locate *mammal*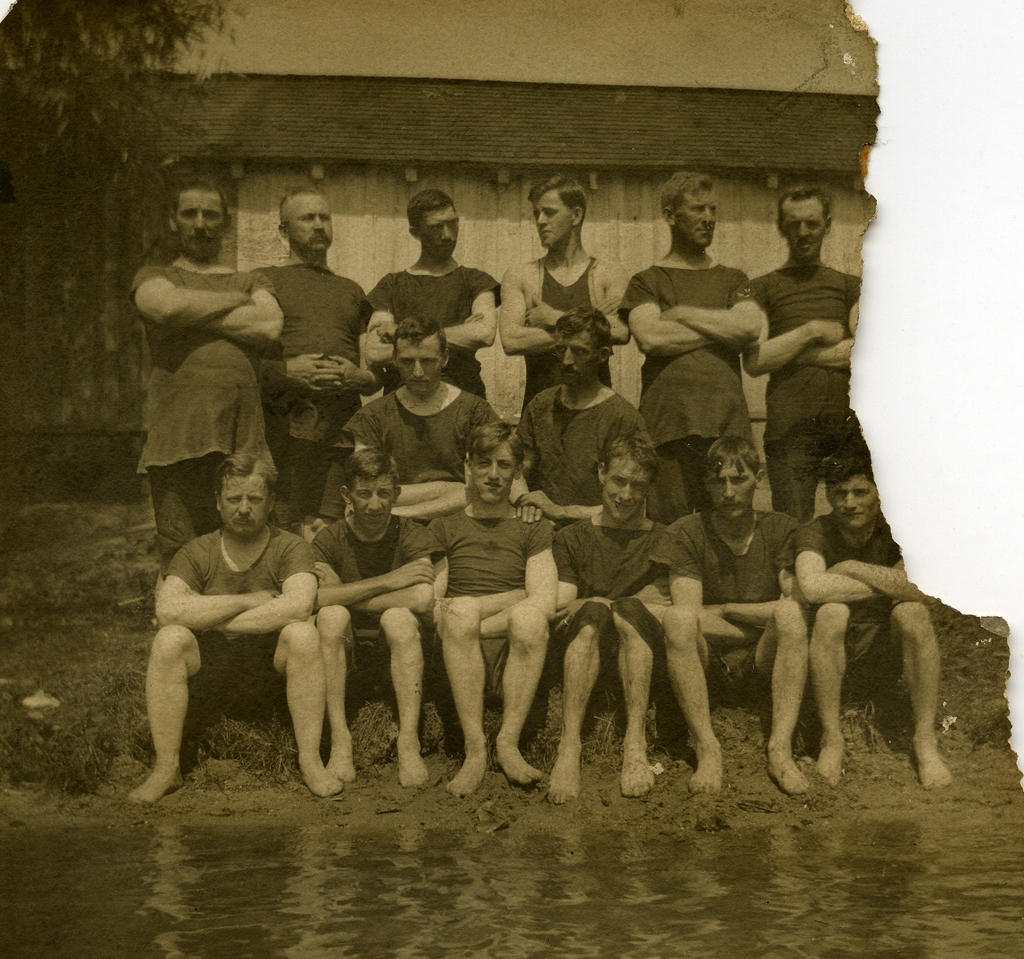
[512,305,648,530]
